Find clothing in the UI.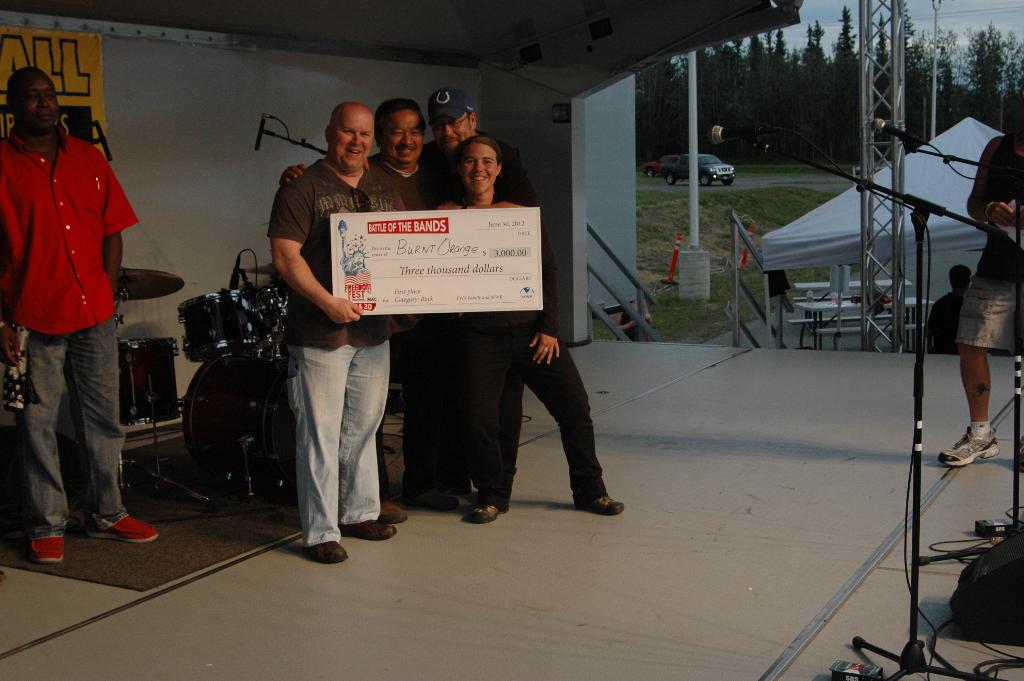
UI element at 269/157/398/545.
